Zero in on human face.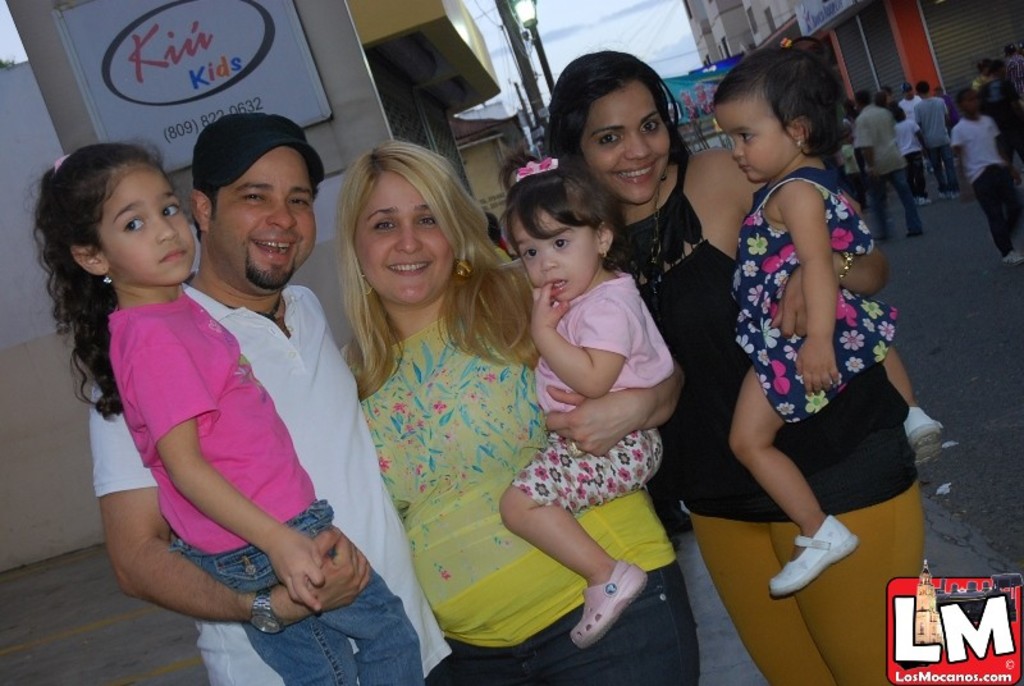
Zeroed in: (209,148,321,293).
